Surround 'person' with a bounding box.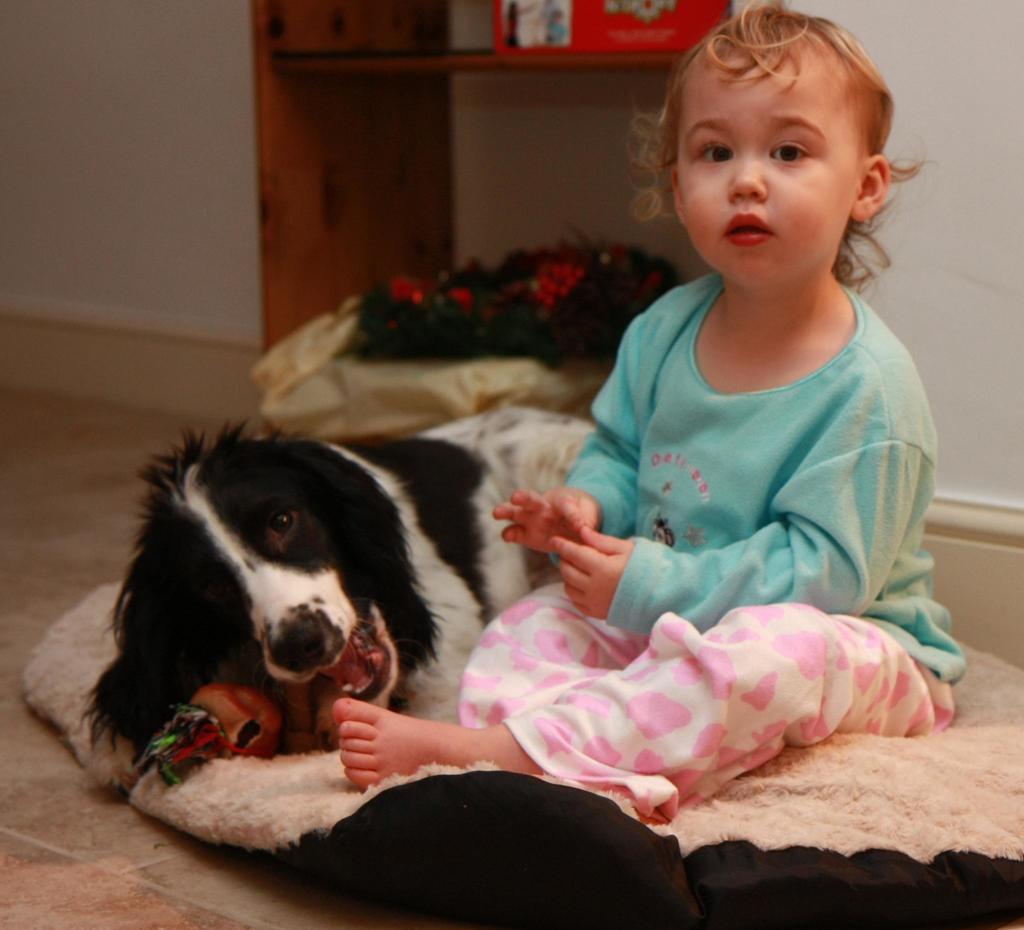
302 55 912 878.
